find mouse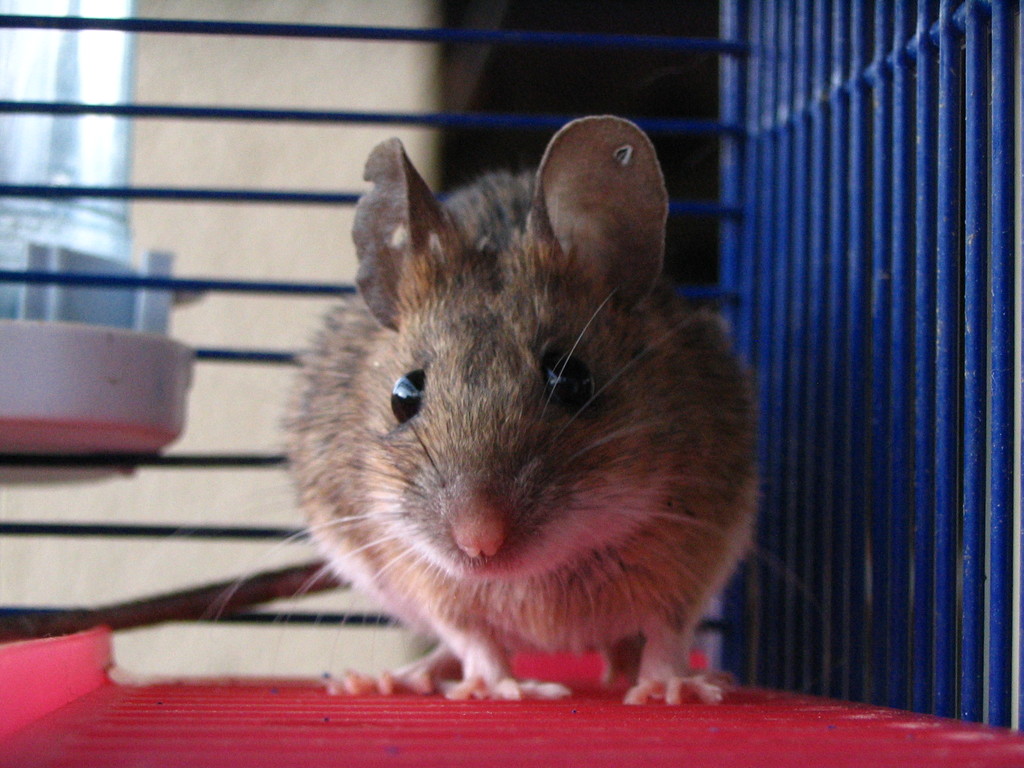
detection(220, 115, 758, 700)
